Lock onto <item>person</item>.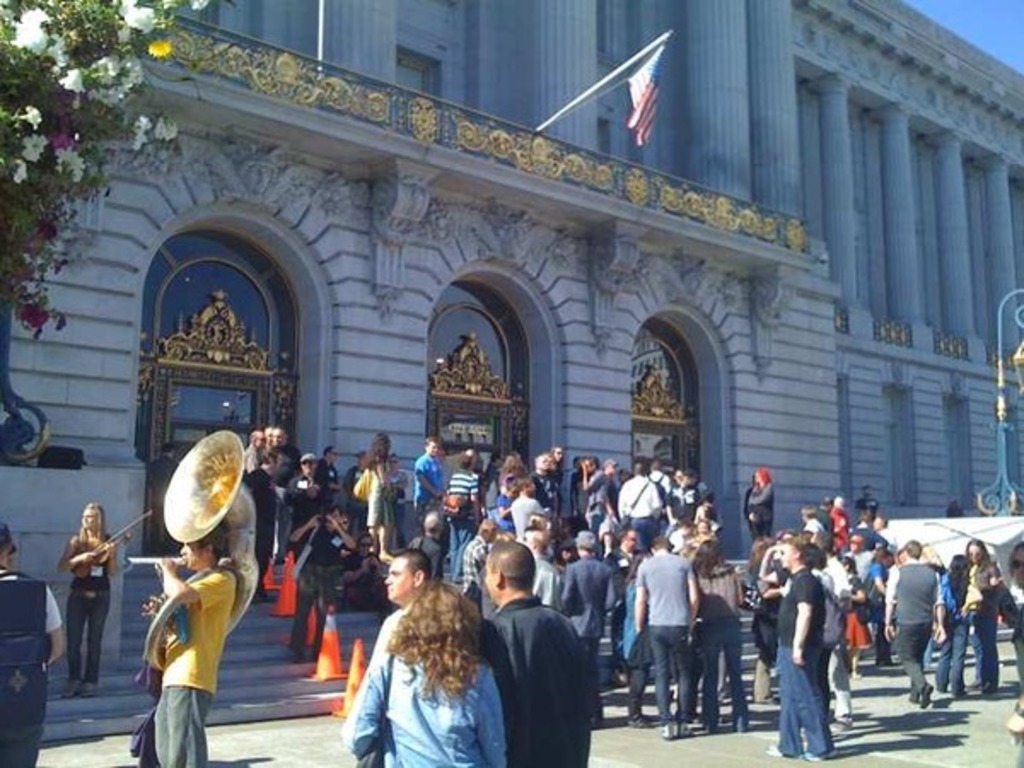
Locked: 61,505,121,691.
